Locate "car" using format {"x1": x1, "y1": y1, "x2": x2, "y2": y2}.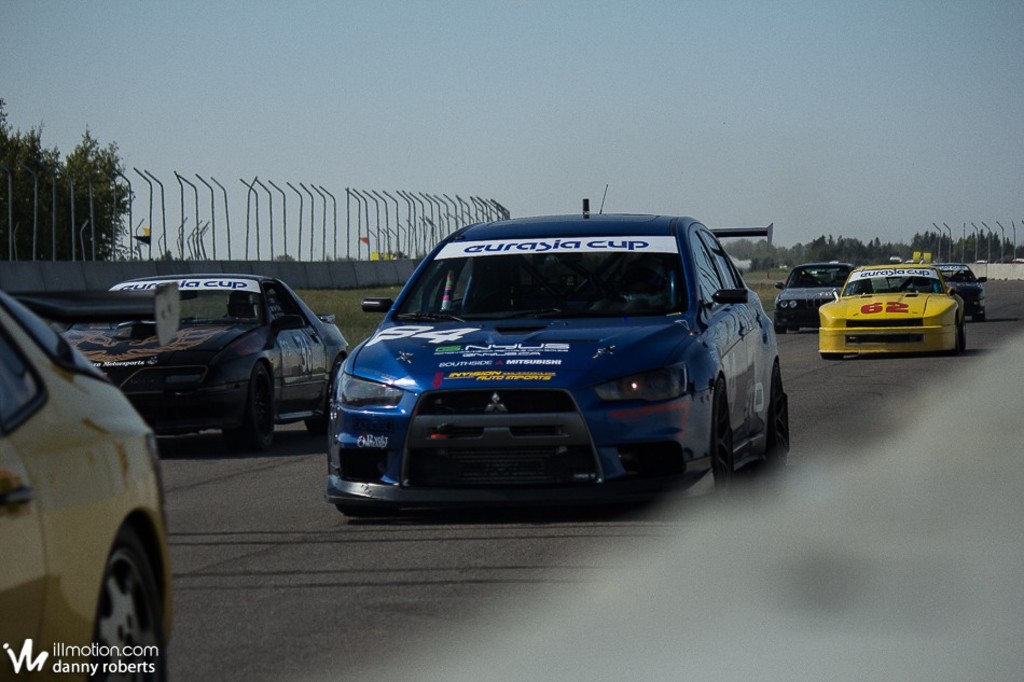
{"x1": 47, "y1": 265, "x2": 352, "y2": 446}.
